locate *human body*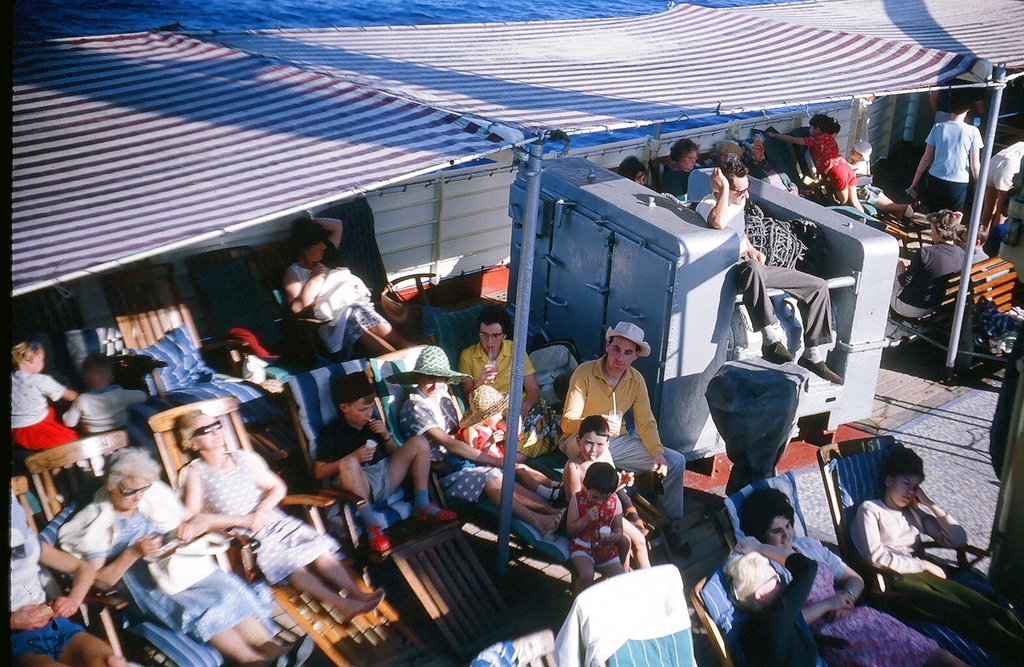
405 360 574 543
